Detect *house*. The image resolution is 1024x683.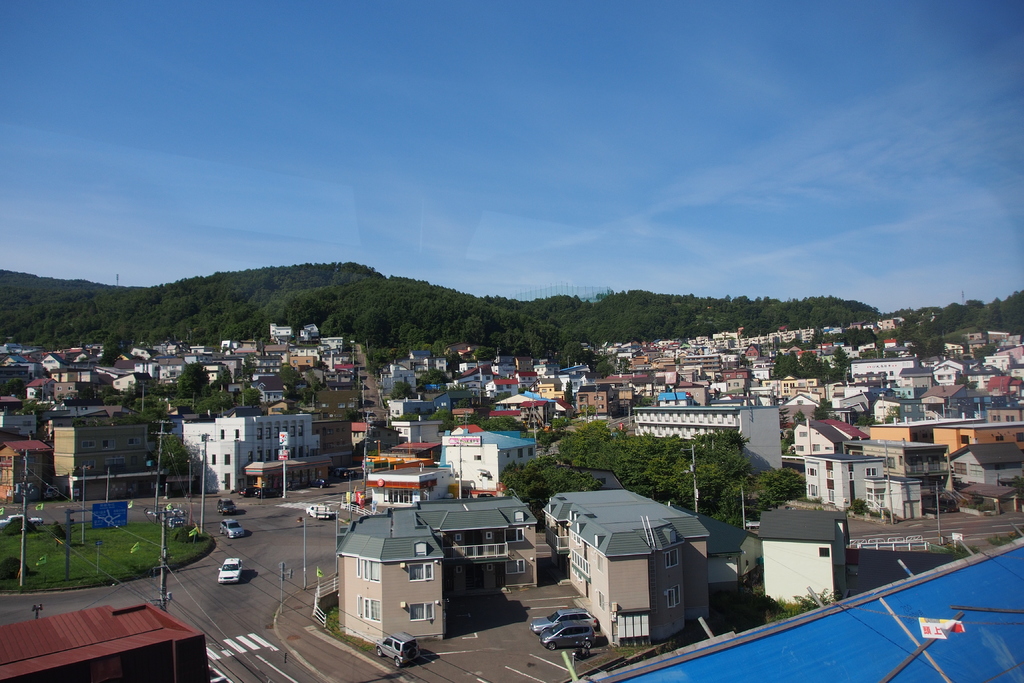
BBox(787, 393, 828, 413).
